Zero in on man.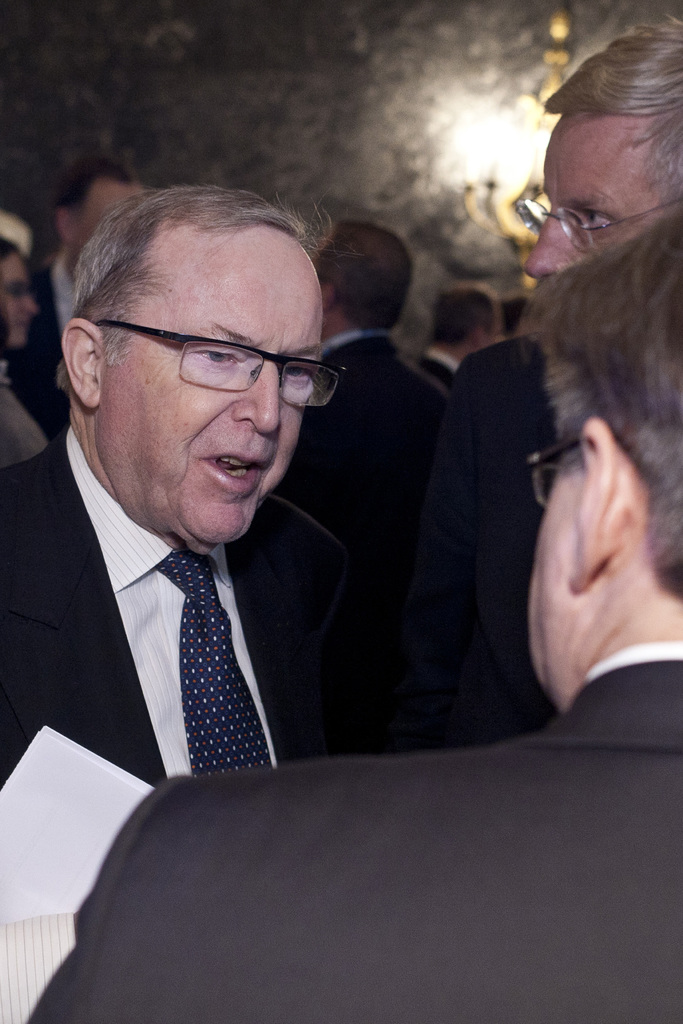
Zeroed in: detection(393, 16, 682, 742).
